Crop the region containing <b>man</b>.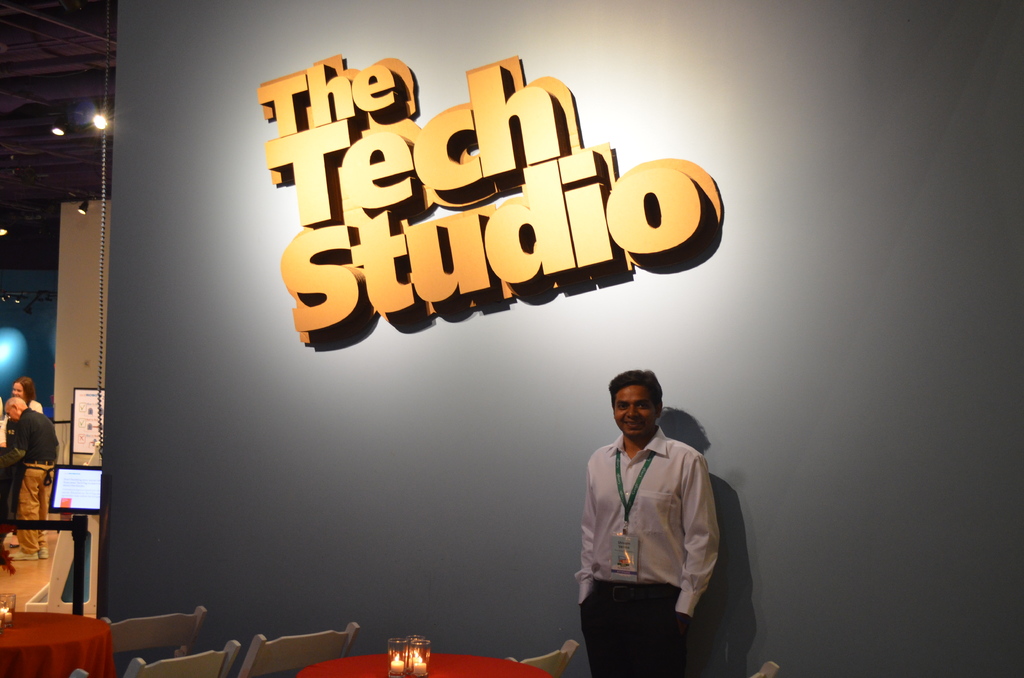
Crop region: x1=0, y1=395, x2=56, y2=559.
